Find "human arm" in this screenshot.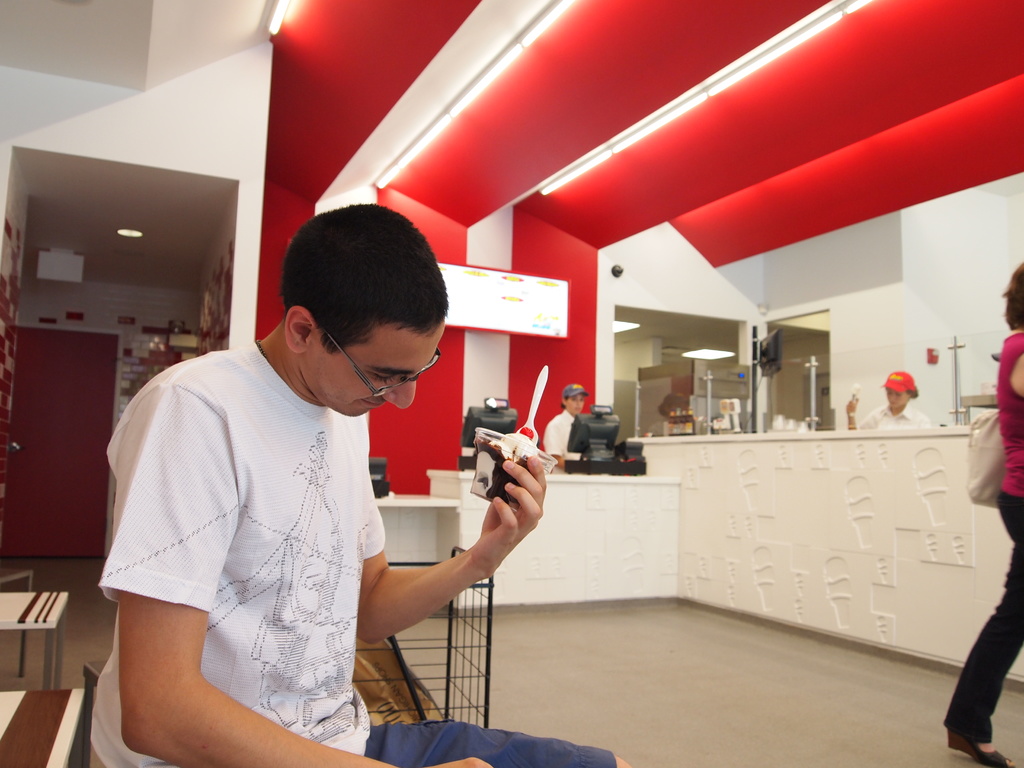
The bounding box for "human arm" is x1=844 y1=388 x2=874 y2=431.
